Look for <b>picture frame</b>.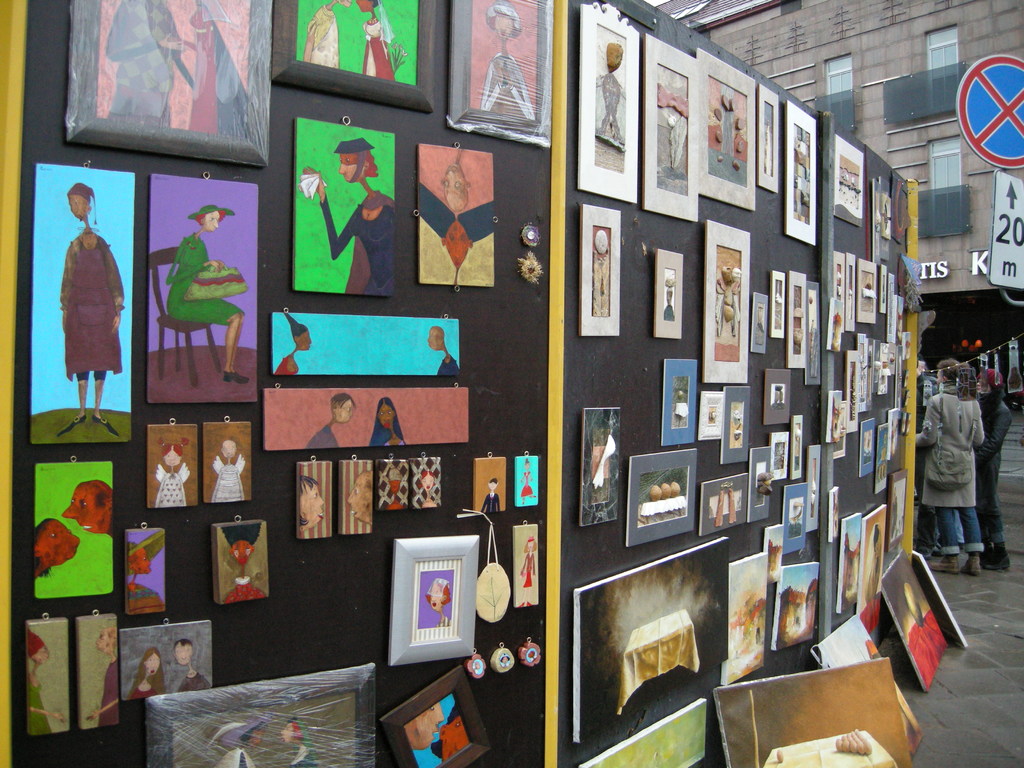
Found: {"x1": 785, "y1": 270, "x2": 809, "y2": 371}.
